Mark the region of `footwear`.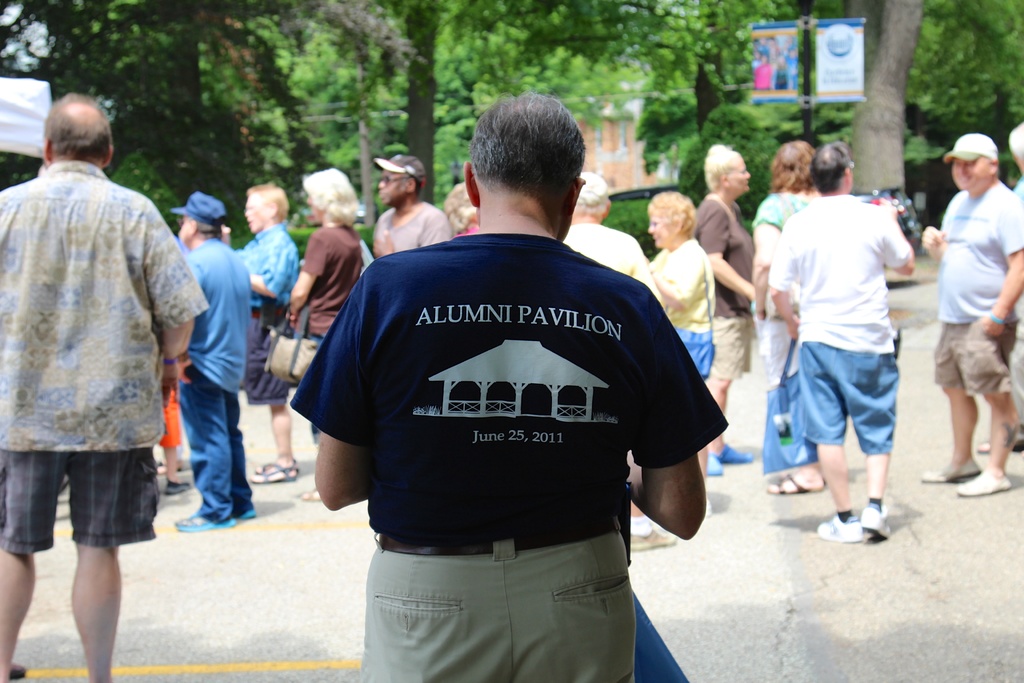
Region: bbox(1, 663, 28, 682).
